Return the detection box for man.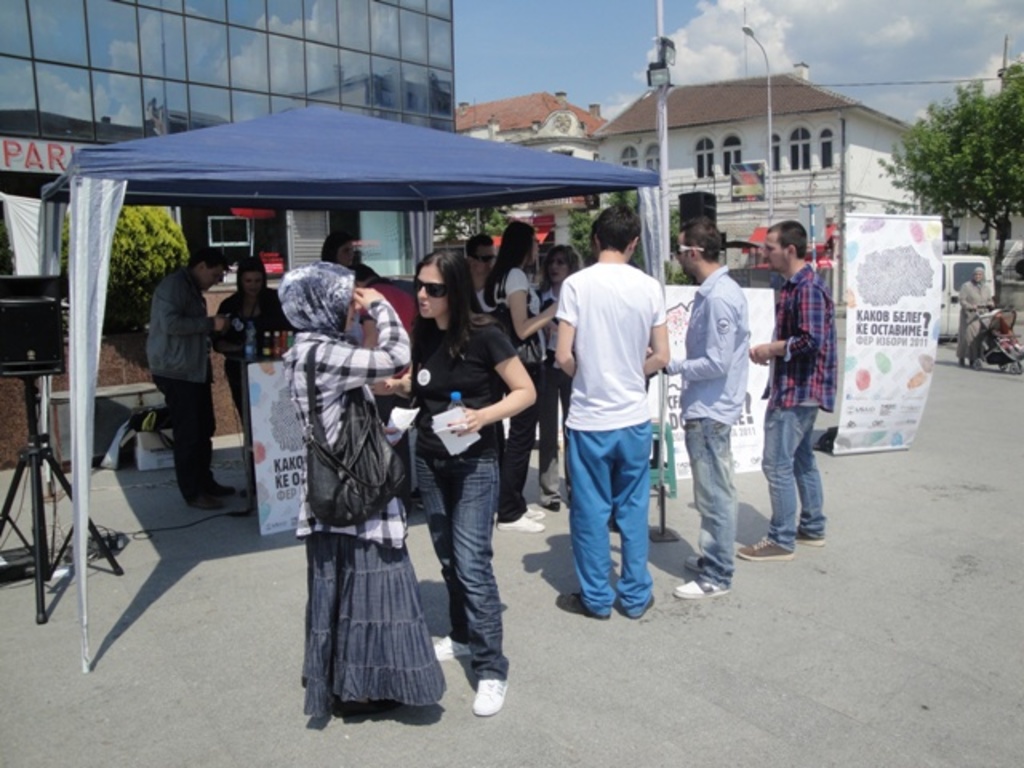
[left=653, top=216, right=752, bottom=592].
